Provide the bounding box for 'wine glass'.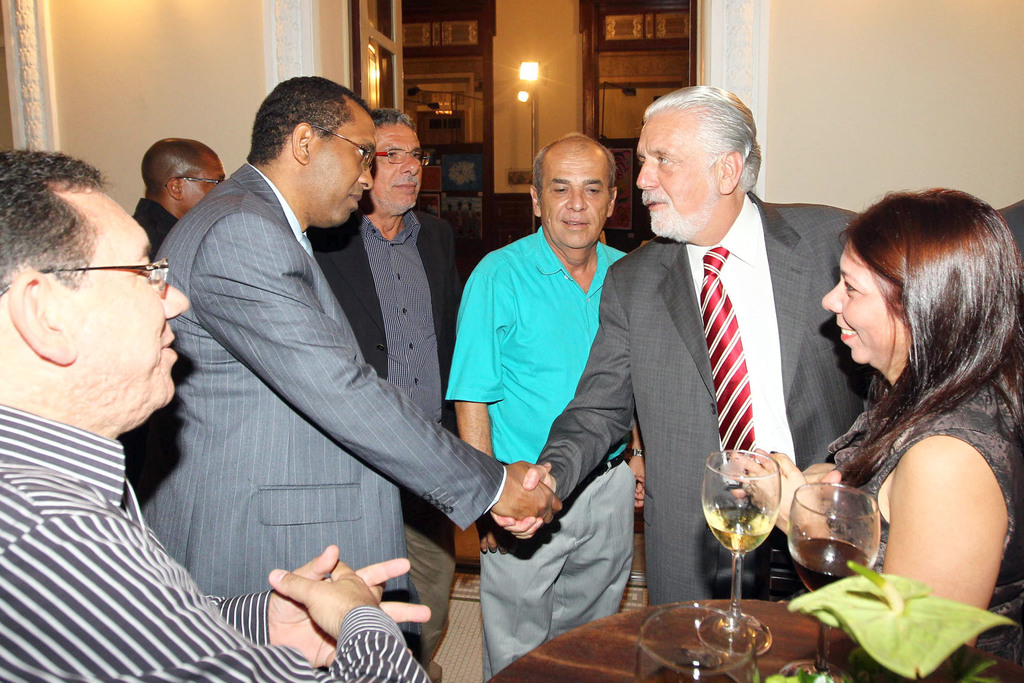
698:452:785:657.
